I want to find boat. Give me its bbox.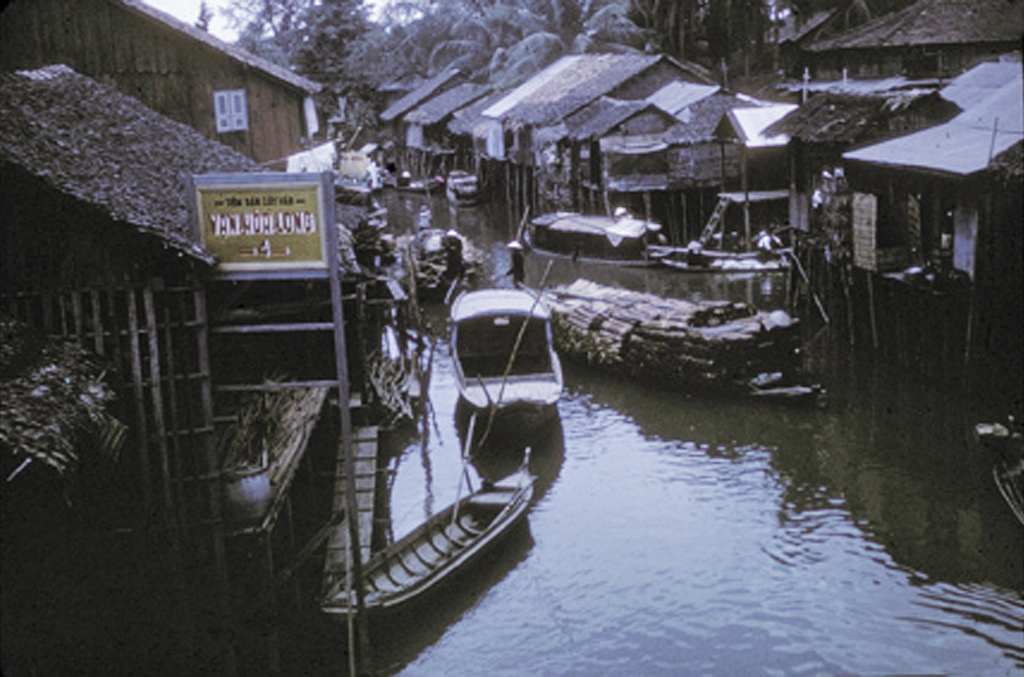
447:279:569:412.
